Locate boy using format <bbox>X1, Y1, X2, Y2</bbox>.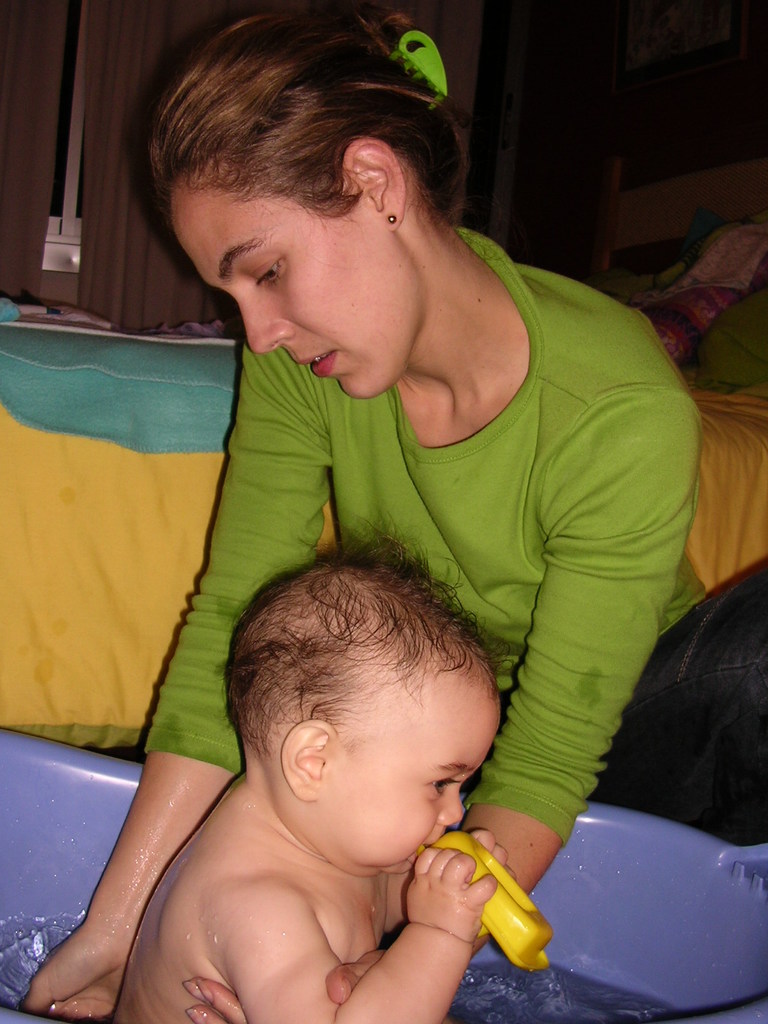
<bbox>91, 568, 570, 1005</bbox>.
